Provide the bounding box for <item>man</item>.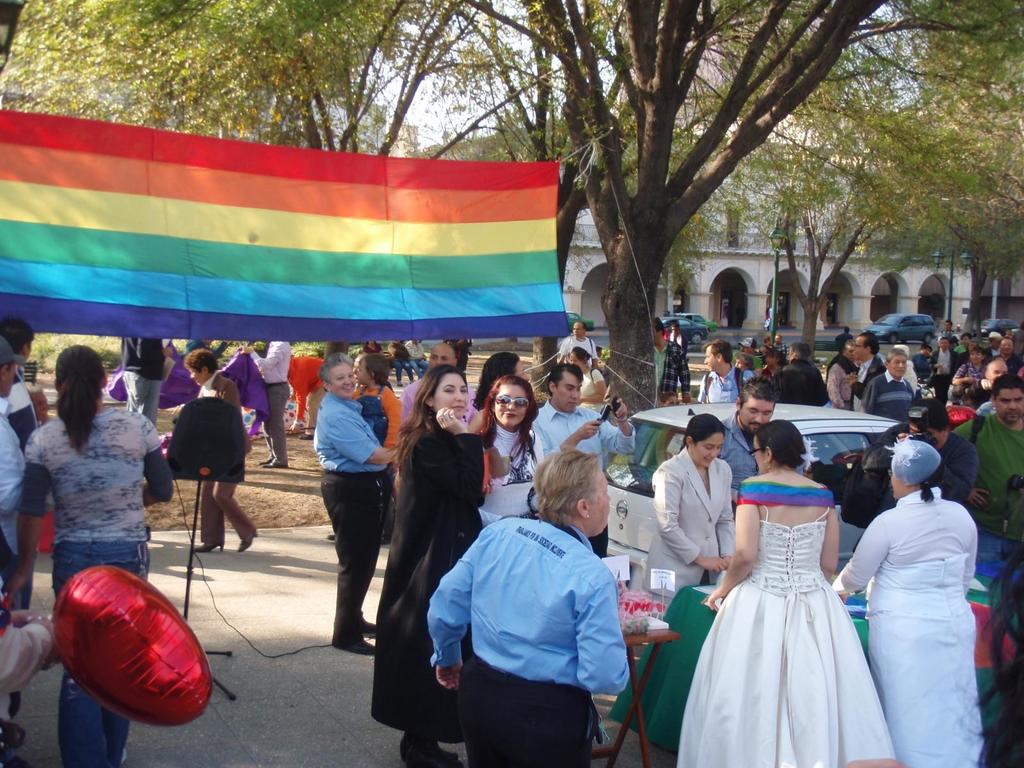
Rect(1, 321, 48, 426).
